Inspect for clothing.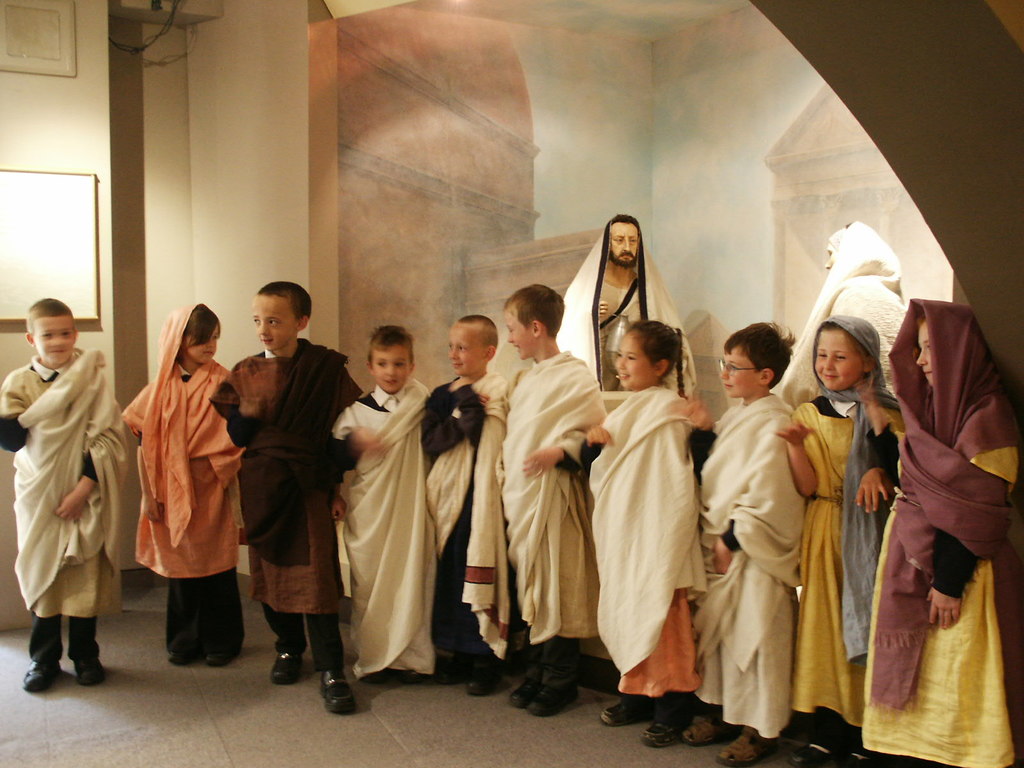
Inspection: bbox=[696, 391, 810, 737].
